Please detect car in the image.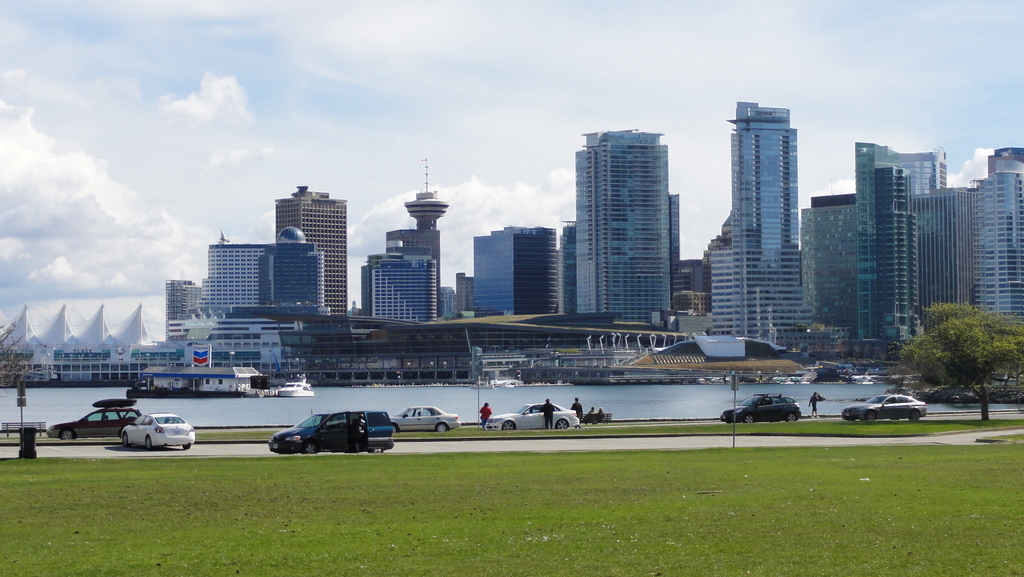
120:411:194:449.
